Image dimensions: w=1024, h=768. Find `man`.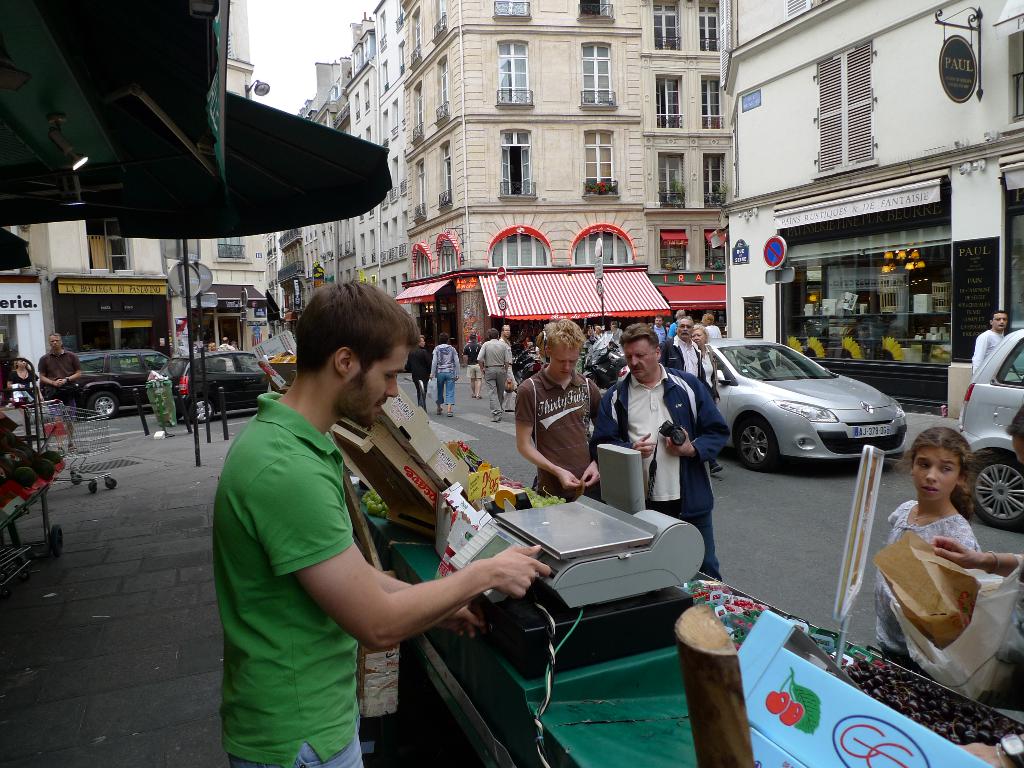
crop(973, 317, 1009, 390).
